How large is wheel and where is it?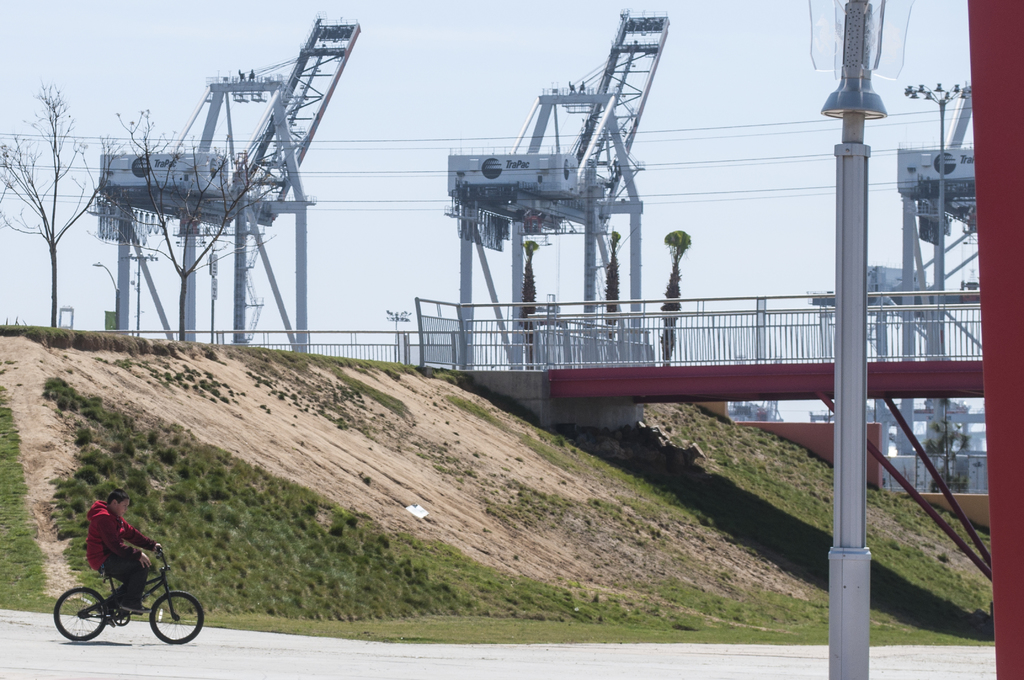
Bounding box: [x1=52, y1=587, x2=104, y2=640].
